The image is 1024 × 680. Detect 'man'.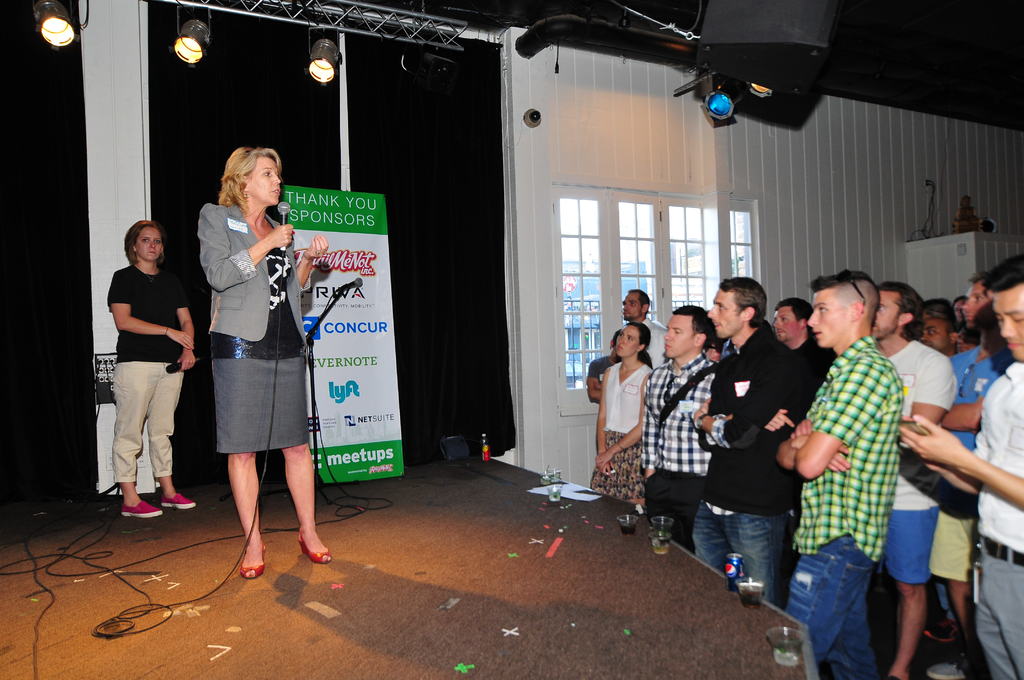
Detection: <box>641,305,723,542</box>.
